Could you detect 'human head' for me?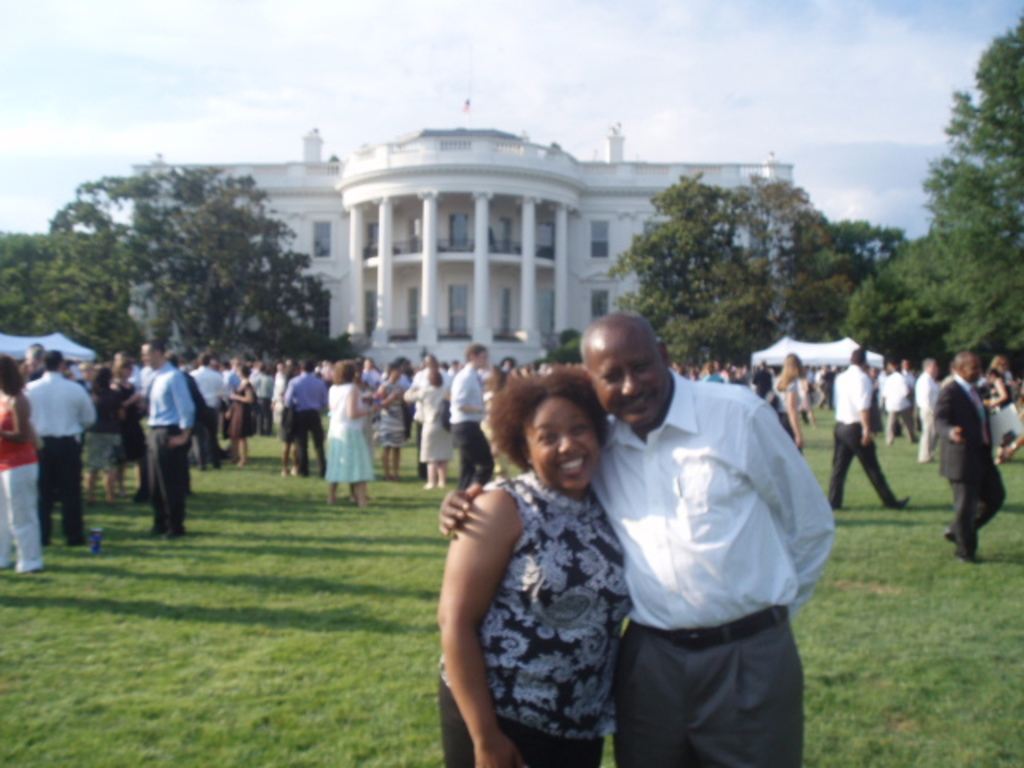
Detection result: [left=846, top=349, right=867, bottom=368].
